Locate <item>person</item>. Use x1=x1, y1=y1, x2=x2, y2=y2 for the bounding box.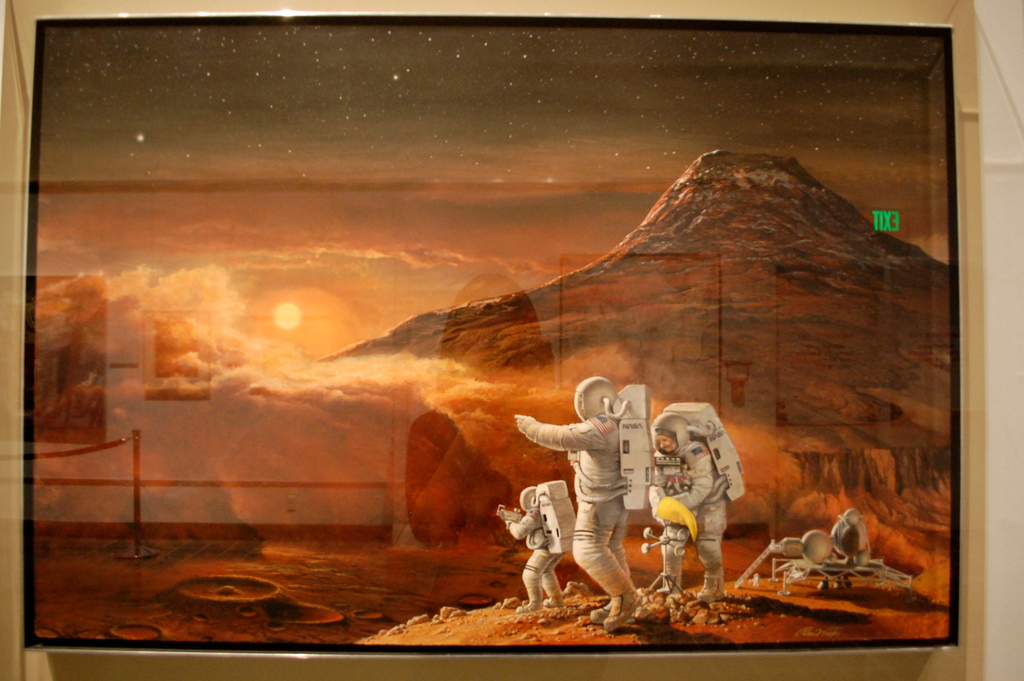
x1=496, y1=484, x2=571, y2=611.
